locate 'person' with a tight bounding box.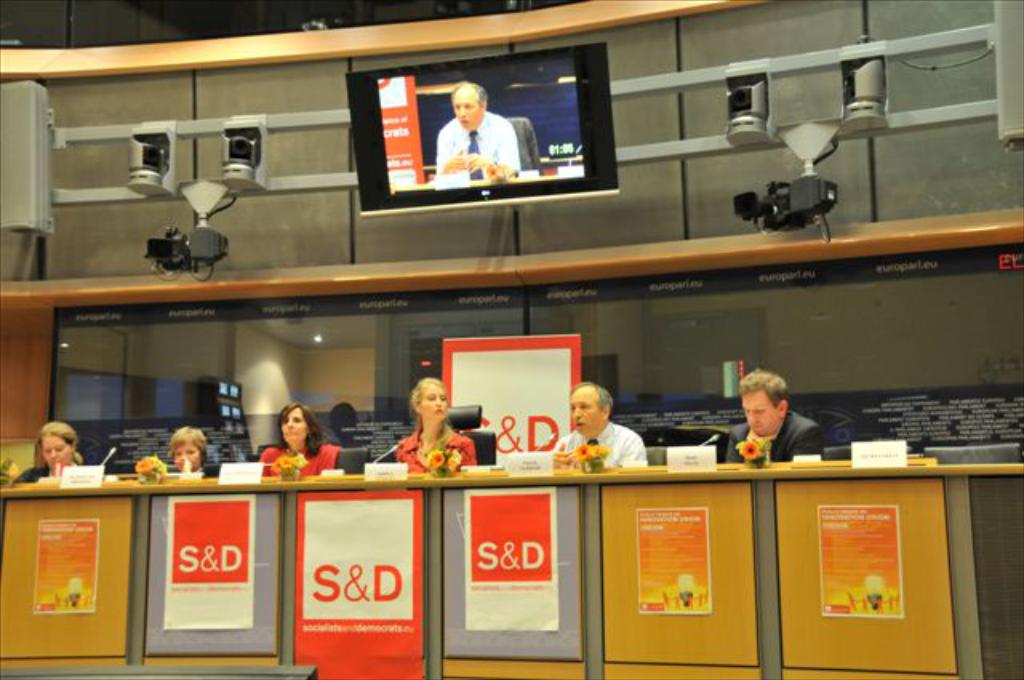
l=550, t=381, r=648, b=464.
